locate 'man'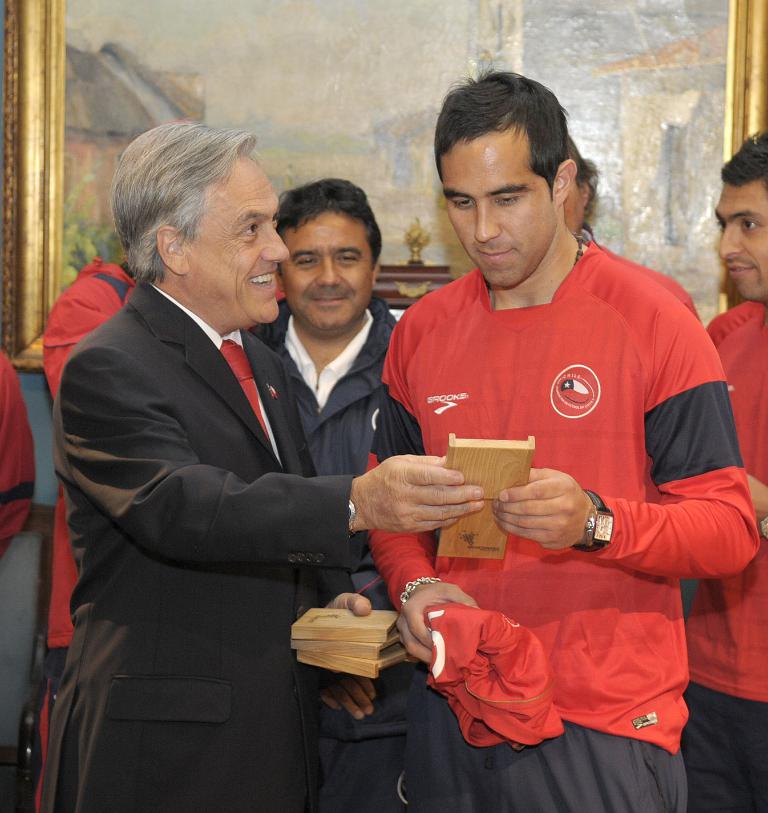
<box>359,70,757,812</box>
